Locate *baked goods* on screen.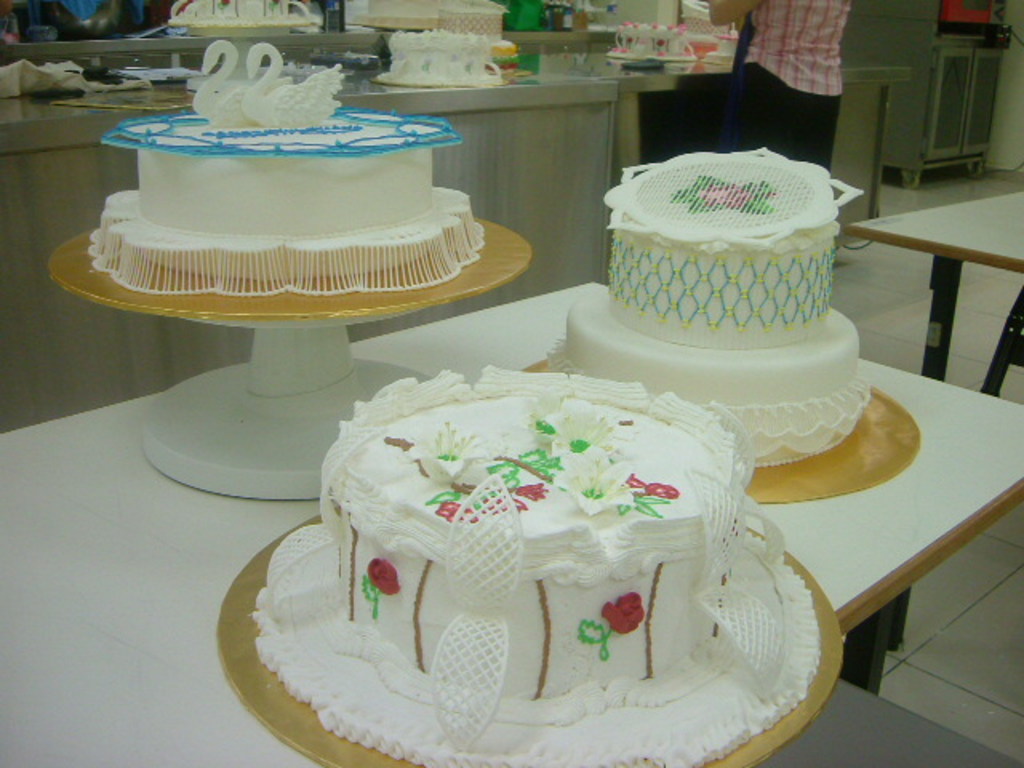
On screen at 106/37/475/275.
